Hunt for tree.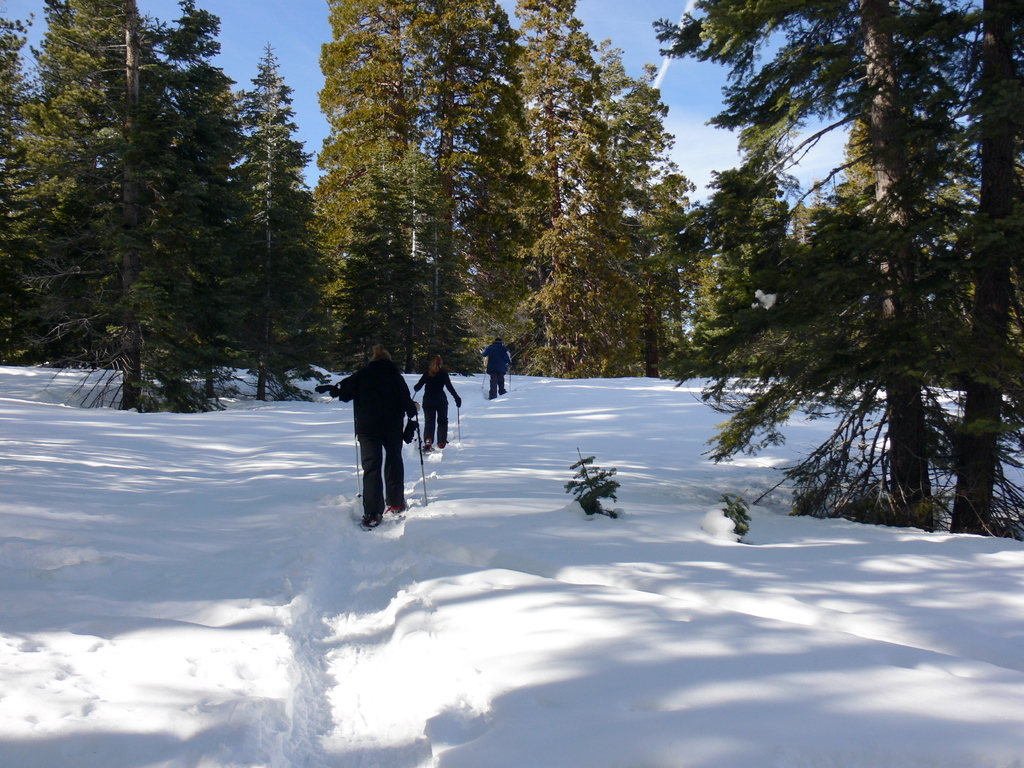
Hunted down at 308,0,472,369.
